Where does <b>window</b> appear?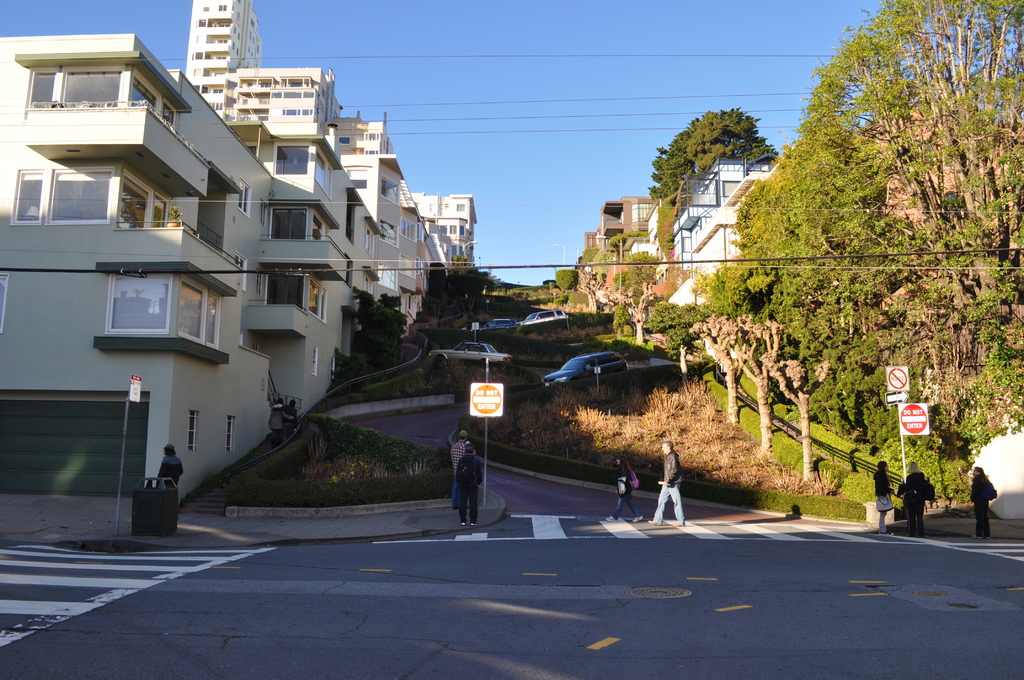
Appears at [29, 69, 177, 133].
